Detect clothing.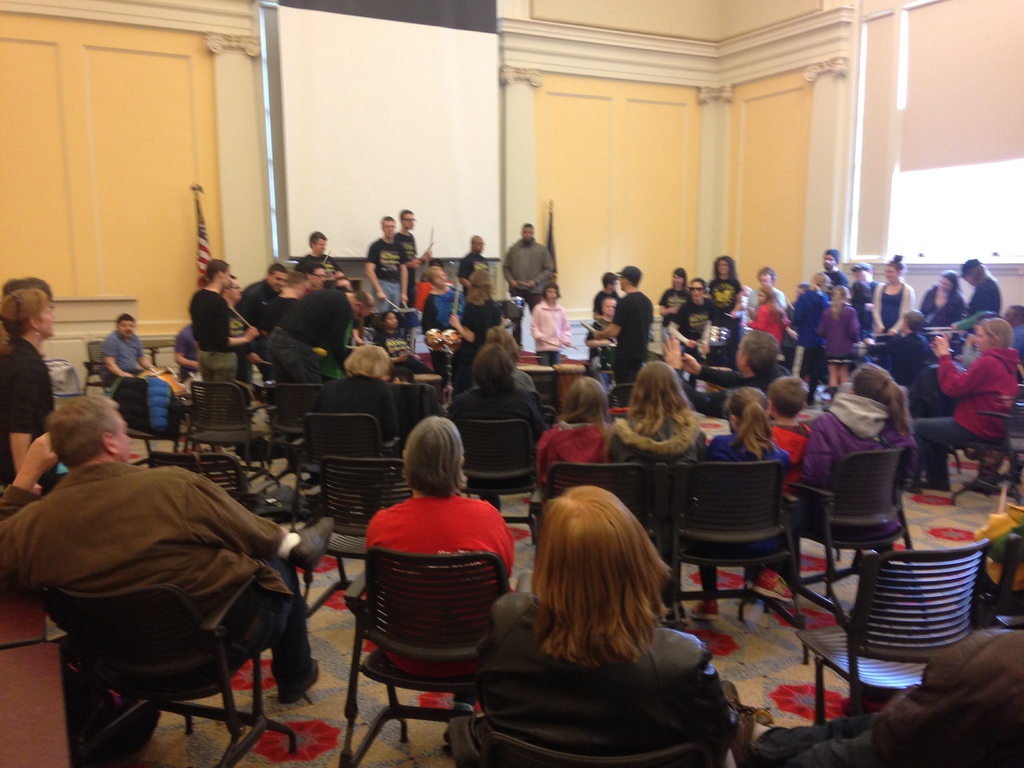
Detected at <box>497,240,553,322</box>.
